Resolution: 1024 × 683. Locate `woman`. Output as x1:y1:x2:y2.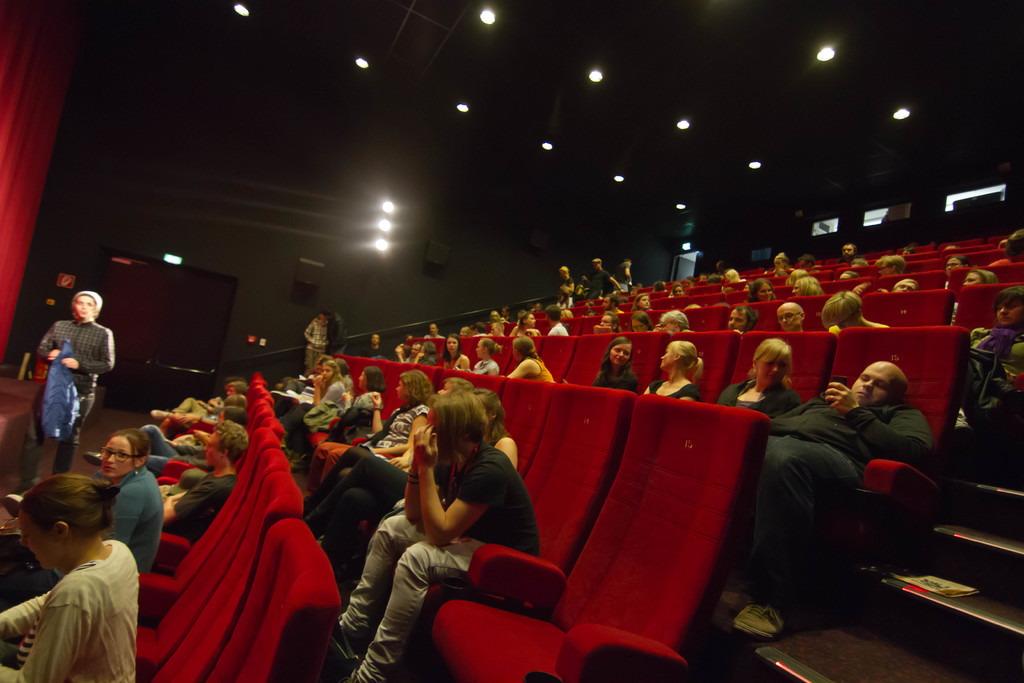
506:335:564:384.
